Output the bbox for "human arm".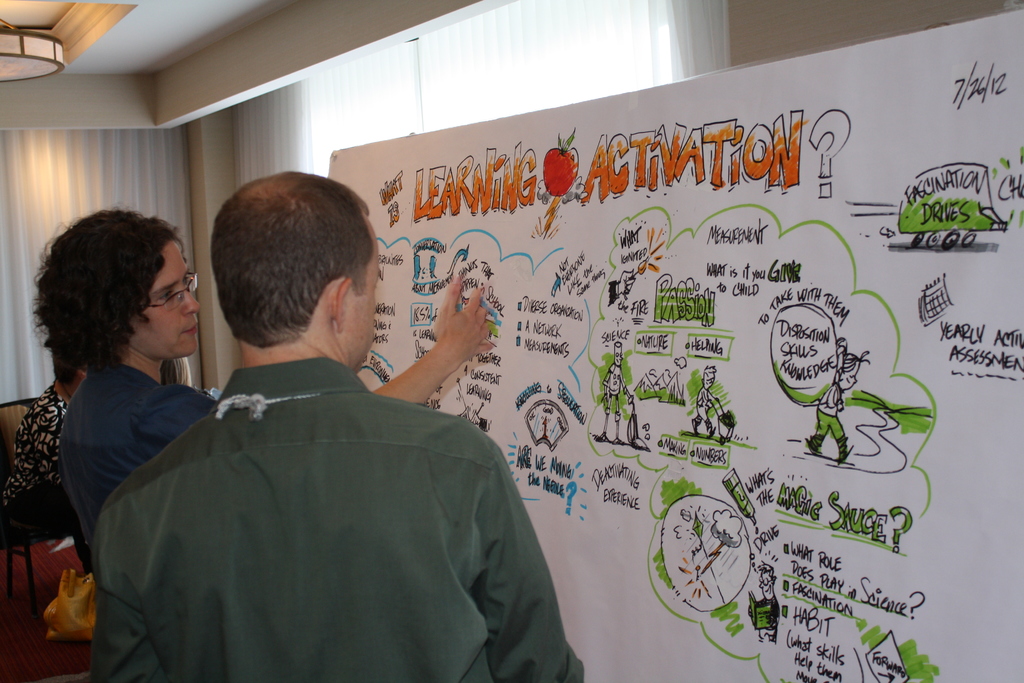
bbox=(100, 488, 177, 682).
